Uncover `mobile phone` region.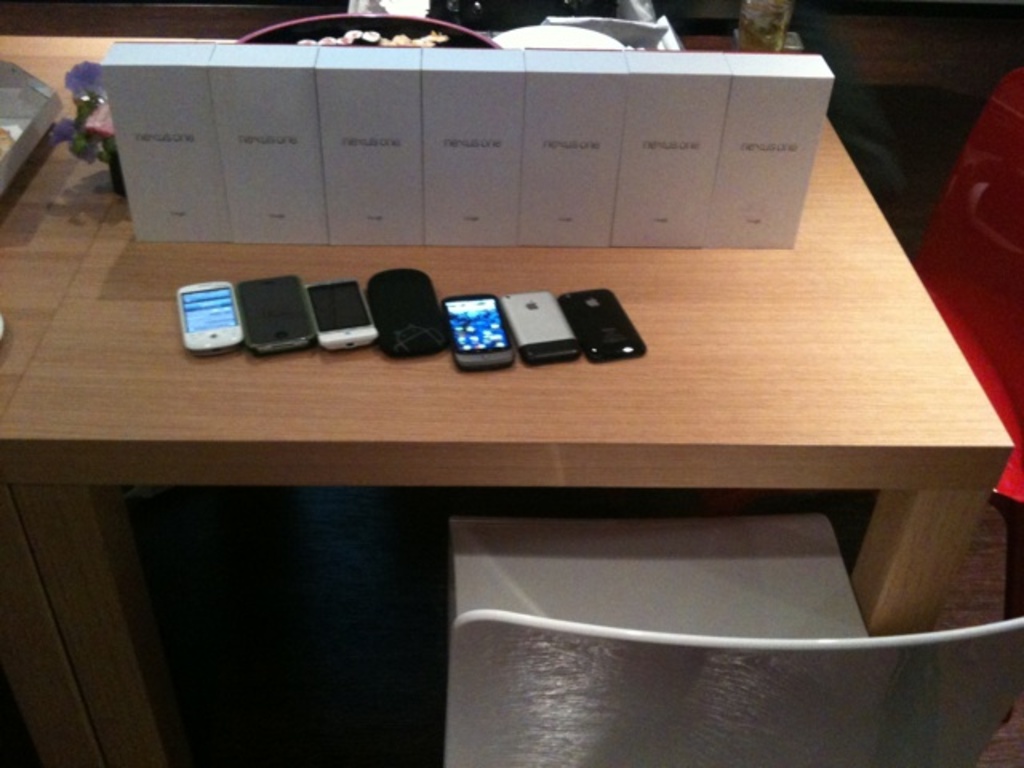
Uncovered: (360,267,453,360).
